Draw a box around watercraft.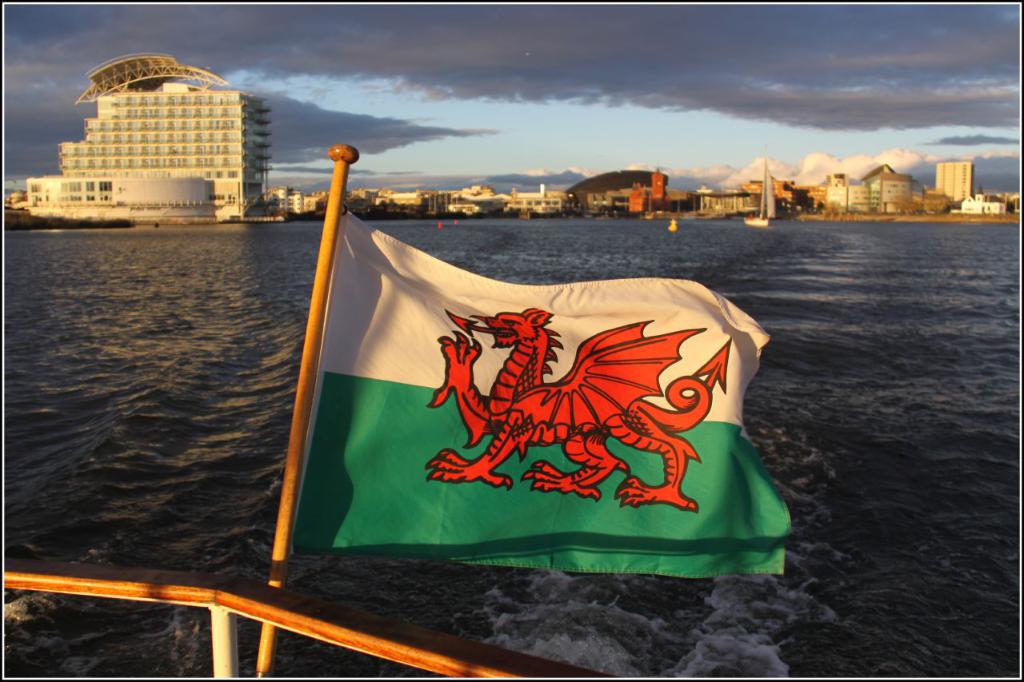
Rect(746, 214, 767, 230).
